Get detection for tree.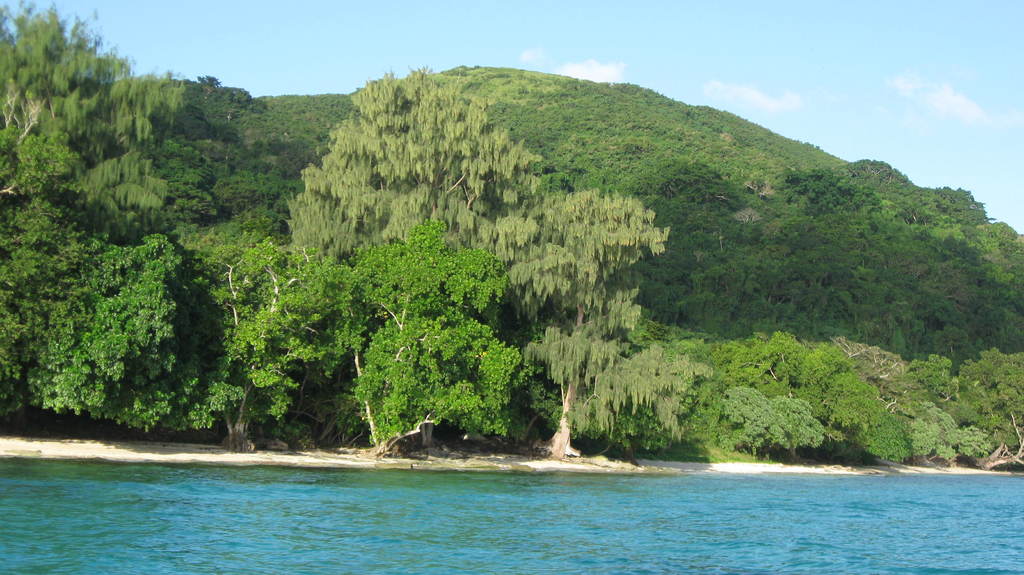
Detection: box(0, 1, 199, 198).
